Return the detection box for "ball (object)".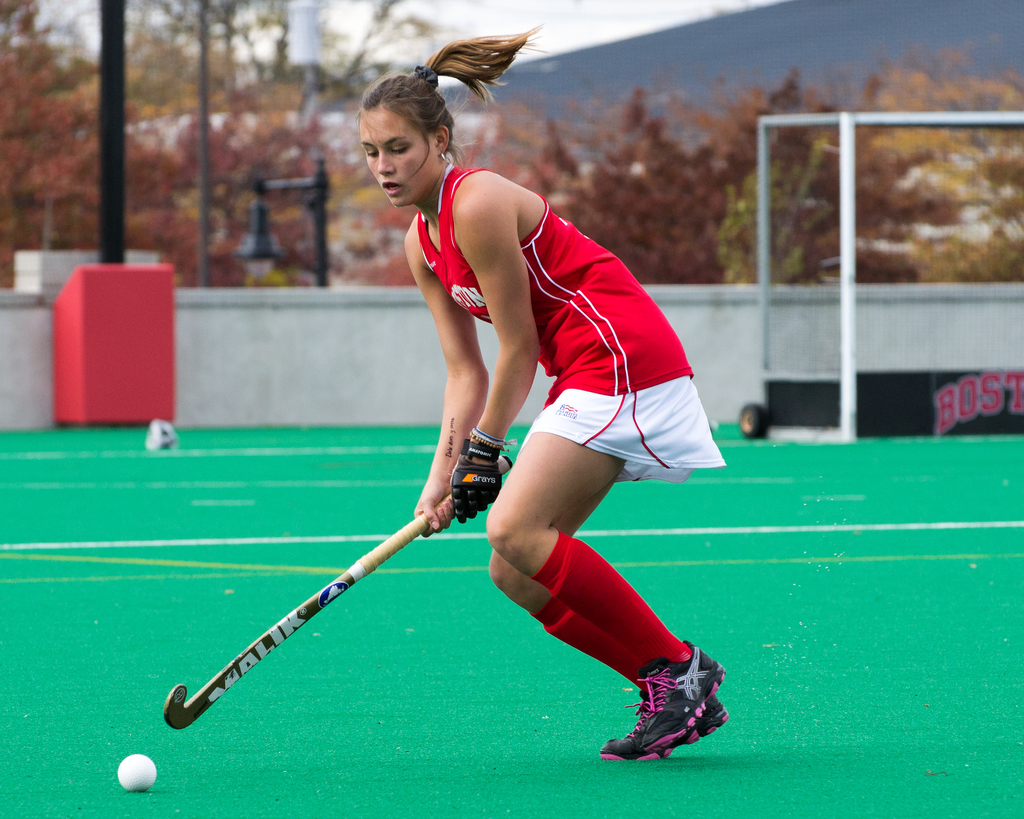
[x1=118, y1=754, x2=153, y2=788].
